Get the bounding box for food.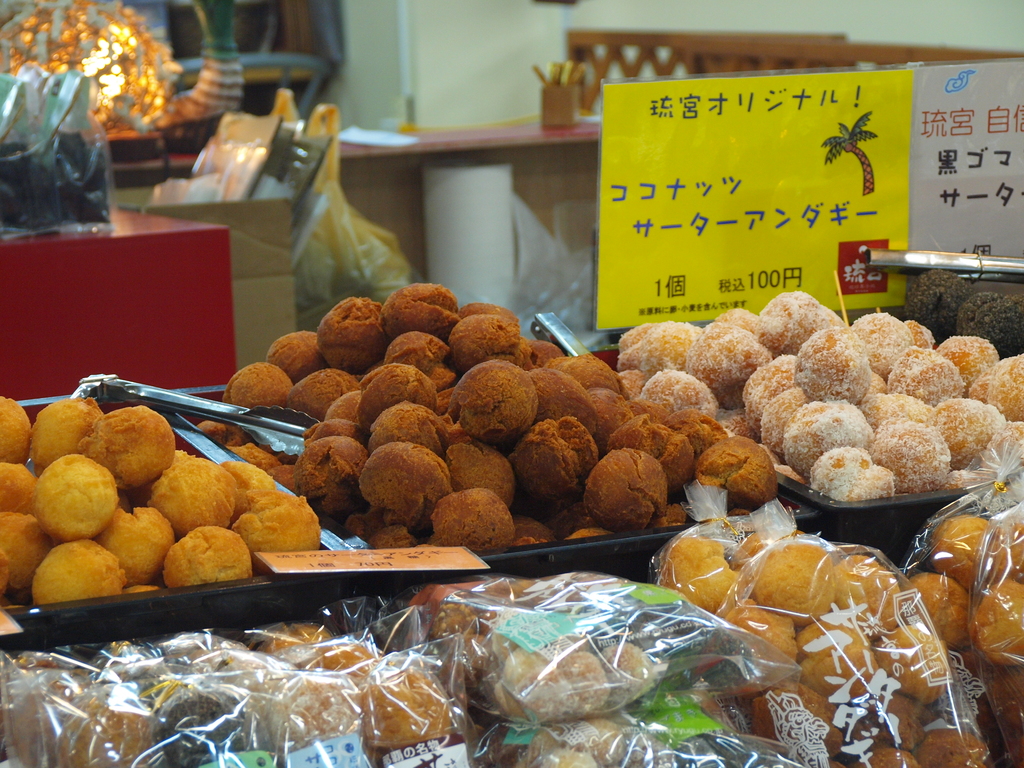
<bbox>0, 131, 109, 231</bbox>.
